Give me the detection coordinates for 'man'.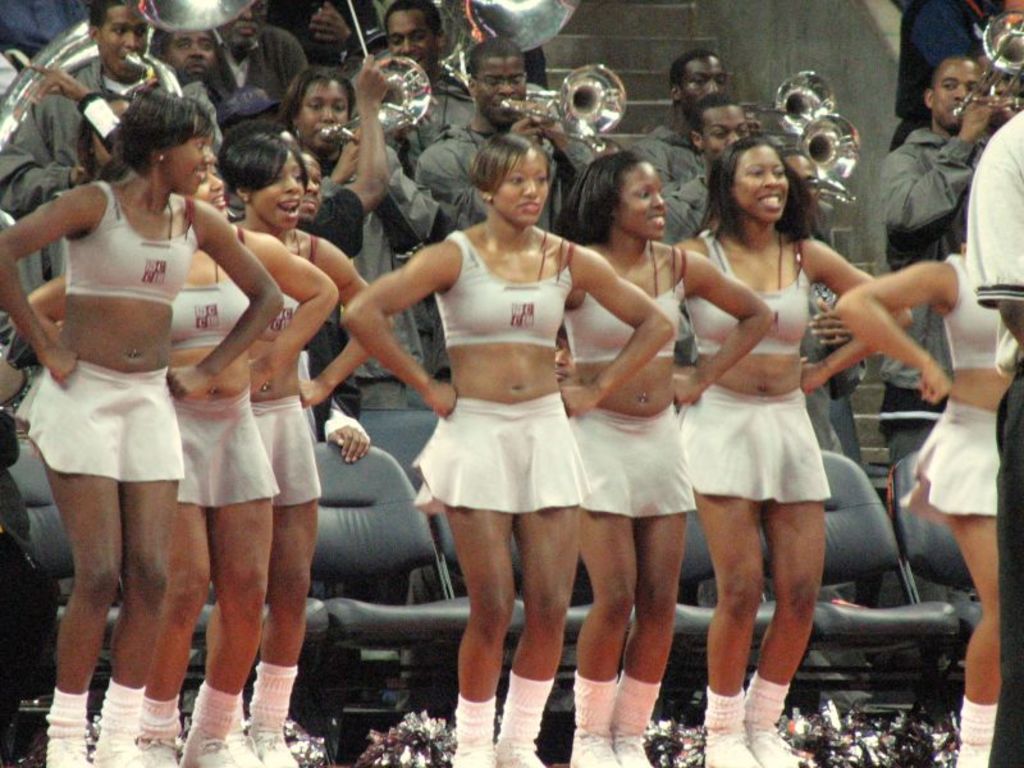
{"left": 206, "top": 0, "right": 312, "bottom": 105}.
